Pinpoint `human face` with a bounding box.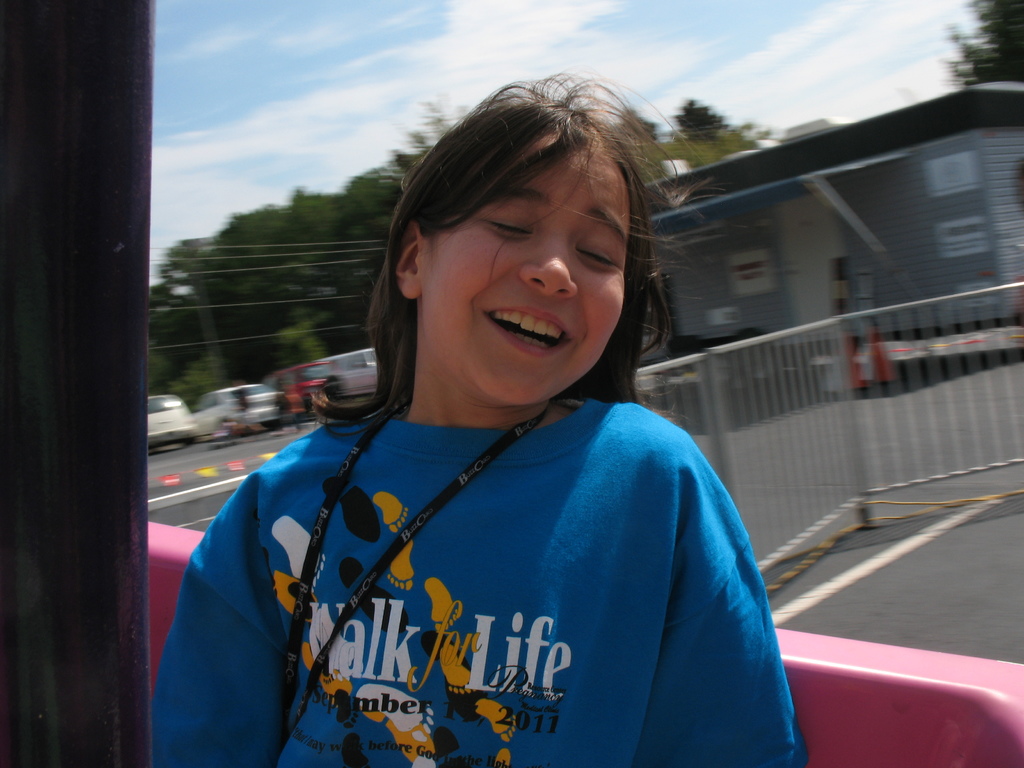
[422, 129, 632, 409].
